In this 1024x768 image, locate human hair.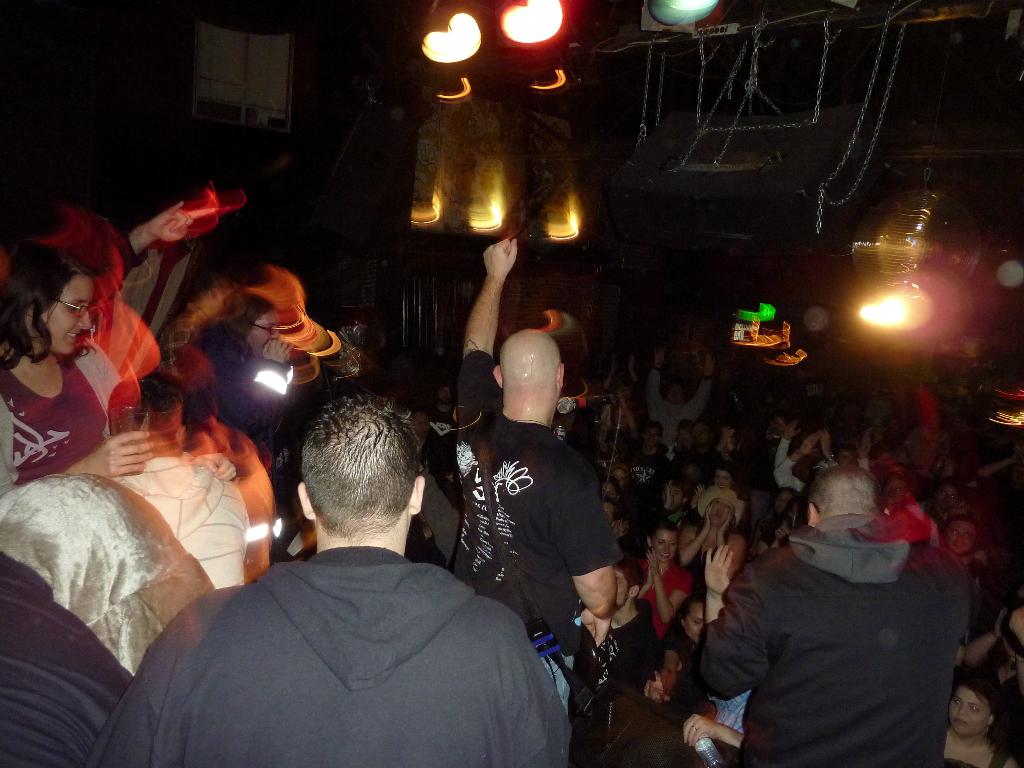
Bounding box: [x1=602, y1=495, x2=620, y2=527].
